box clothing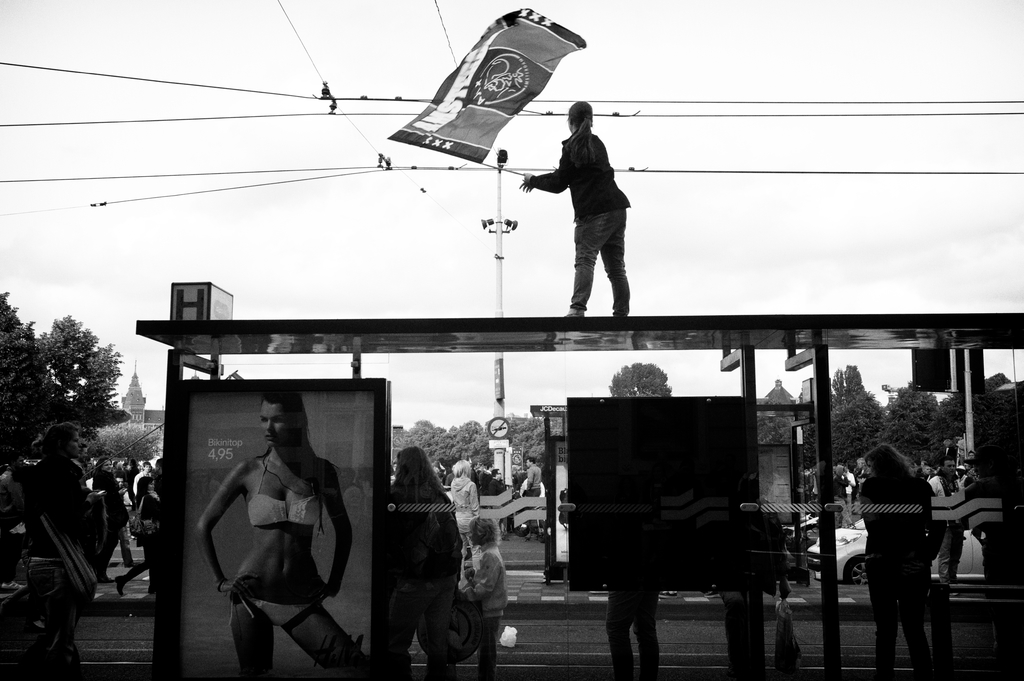
bbox=[865, 445, 954, 653]
